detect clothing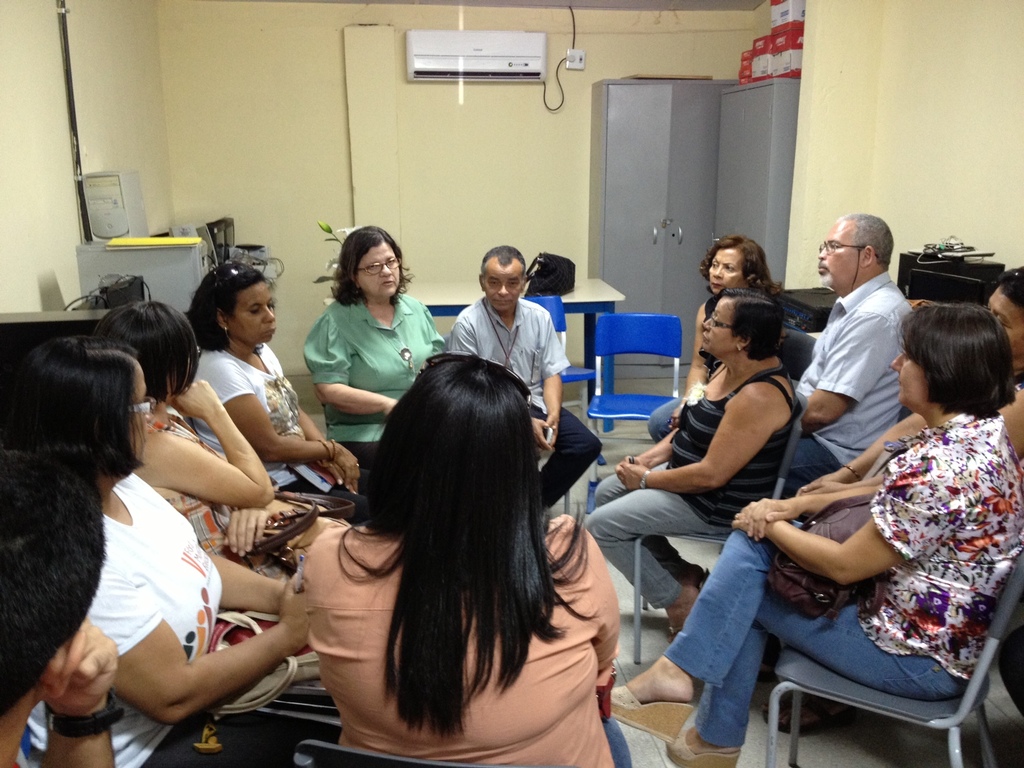
x1=1002, y1=371, x2=1023, y2=396
